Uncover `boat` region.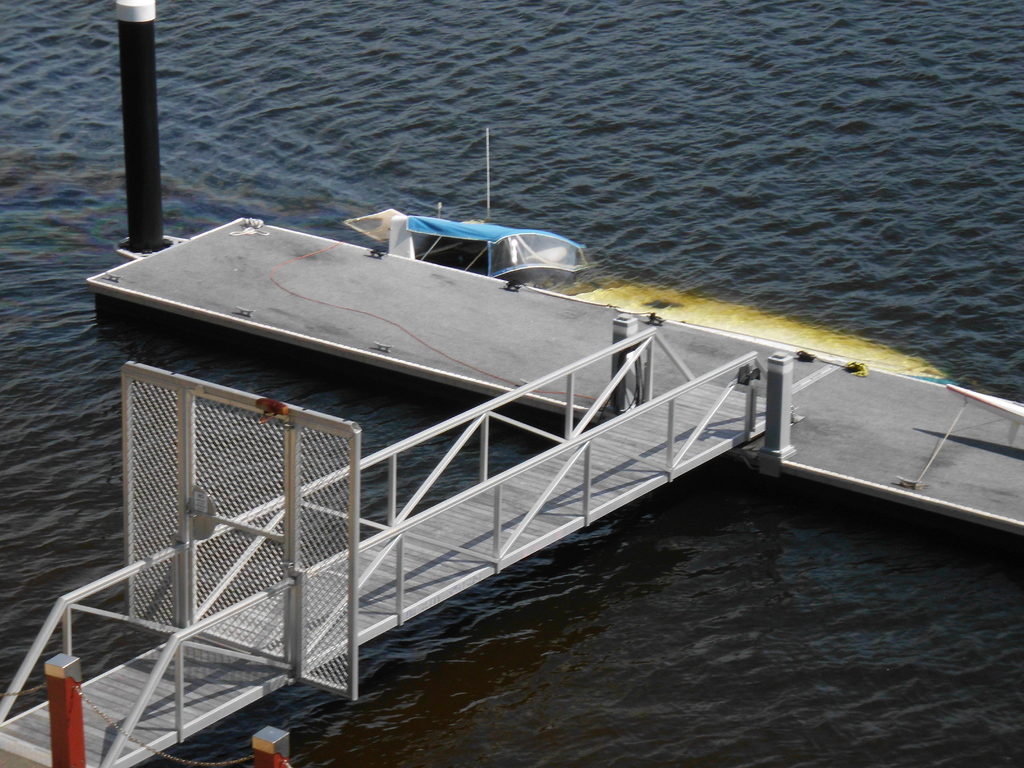
Uncovered: 0/0/1023/767.
